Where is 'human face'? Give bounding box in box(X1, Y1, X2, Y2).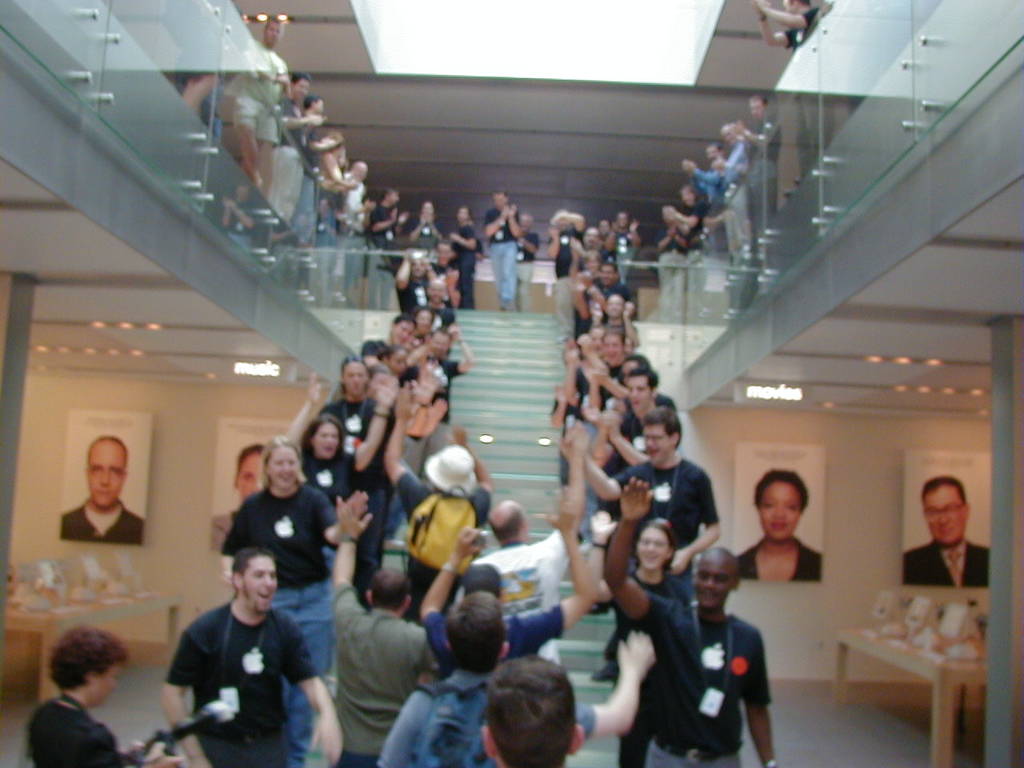
box(695, 558, 731, 606).
